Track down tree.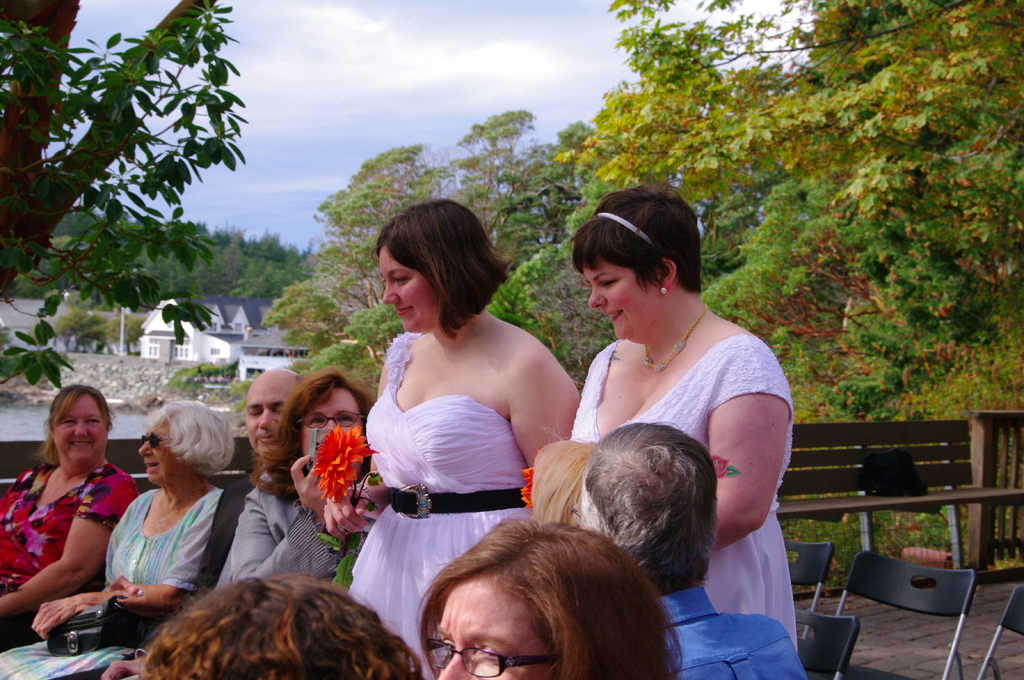
Tracked to left=6, top=8, right=279, bottom=379.
